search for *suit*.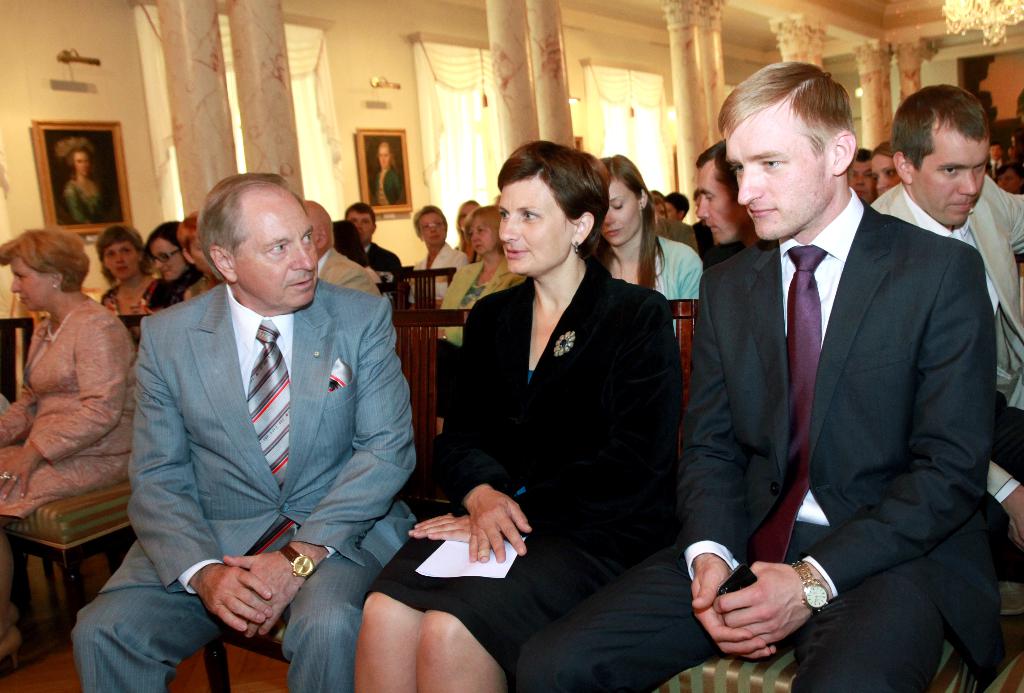
Found at (x1=512, y1=200, x2=1005, y2=692).
